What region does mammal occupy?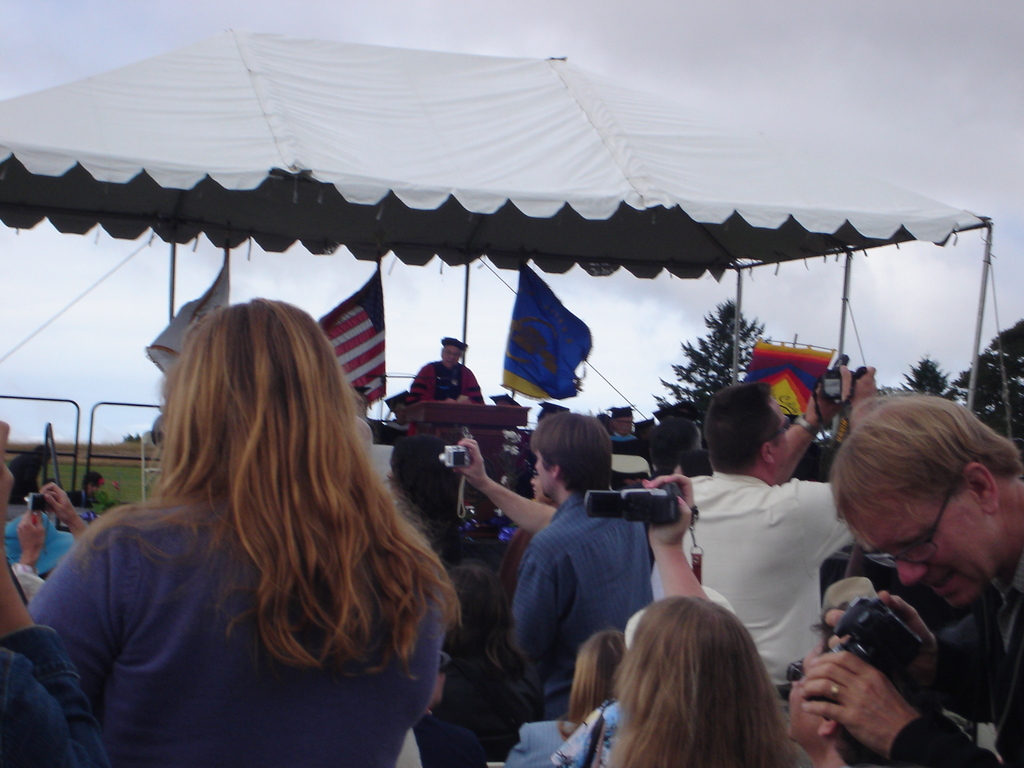
416:333:488:435.
